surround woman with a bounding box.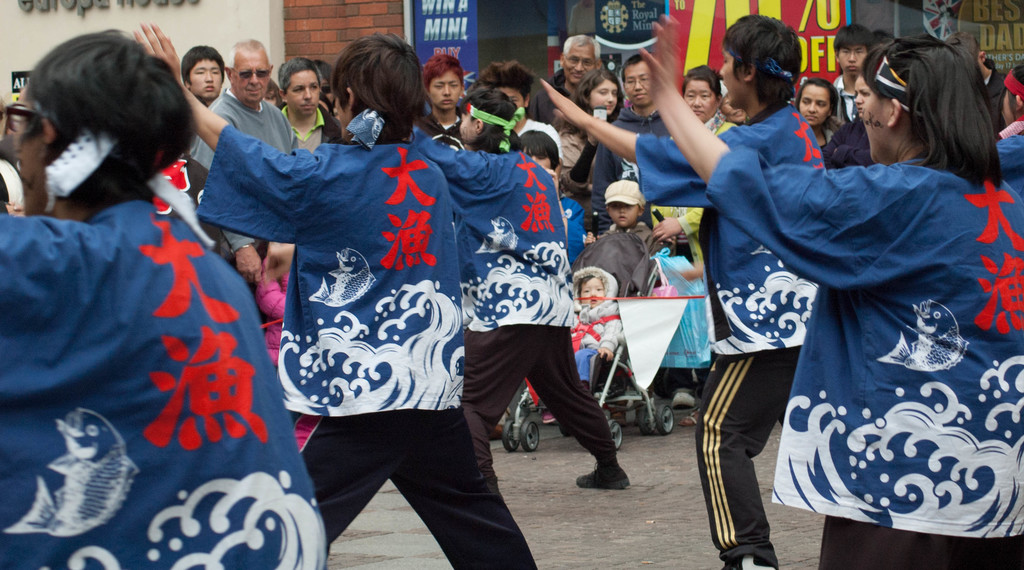
(x1=635, y1=17, x2=1023, y2=569).
